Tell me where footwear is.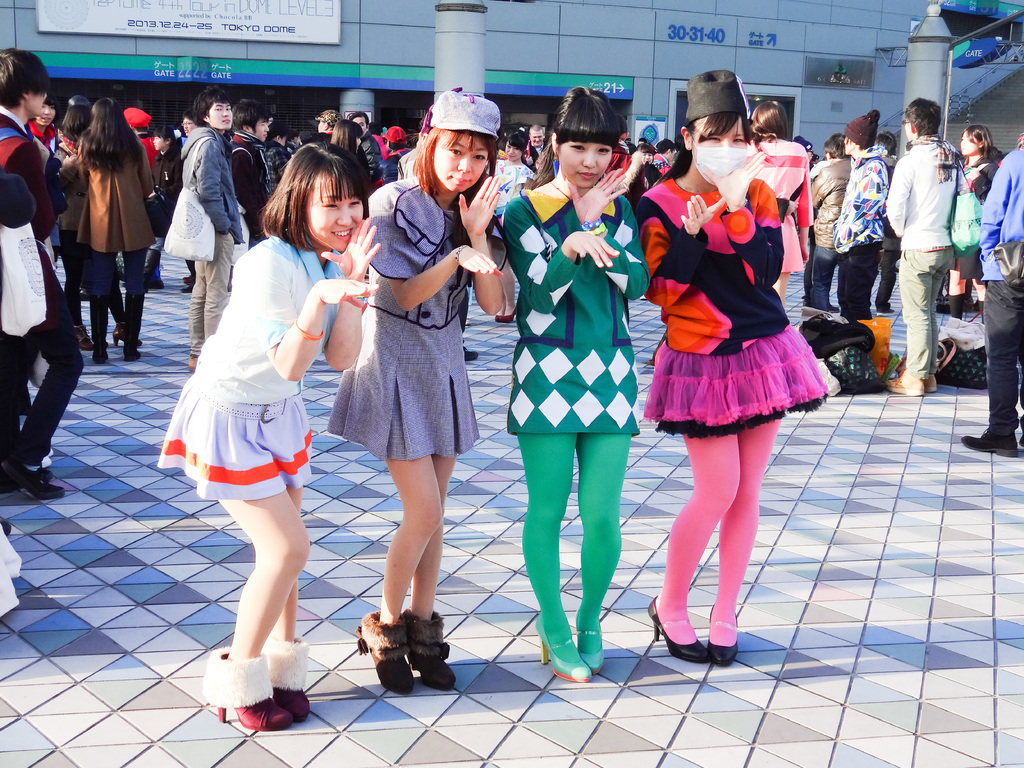
footwear is at 113/324/144/344.
